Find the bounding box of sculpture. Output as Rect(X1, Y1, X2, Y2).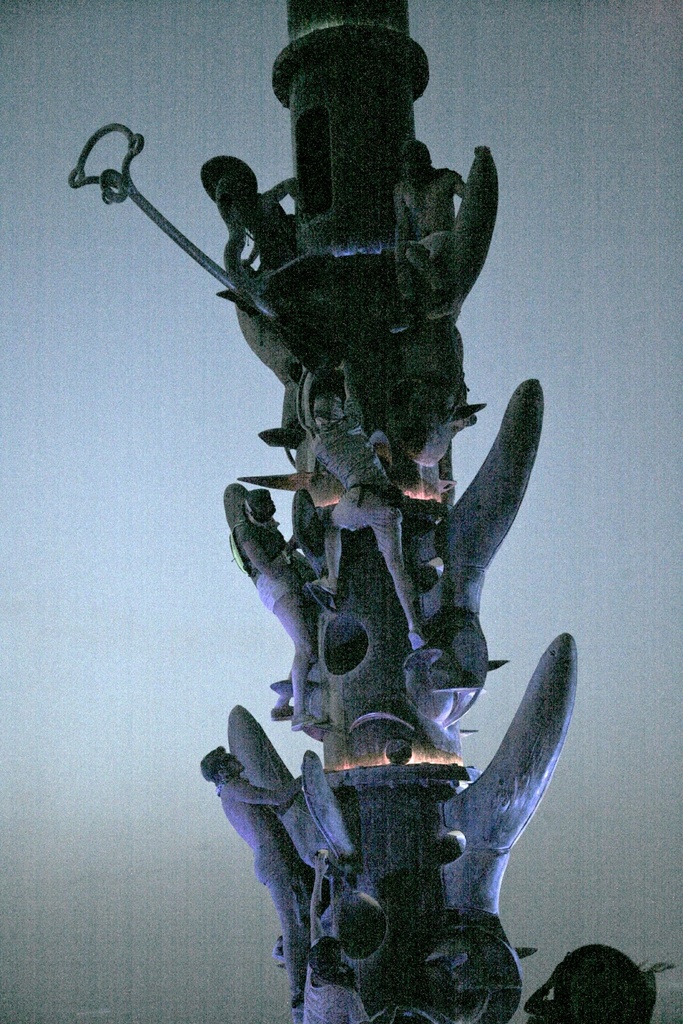
Rect(110, 64, 597, 991).
